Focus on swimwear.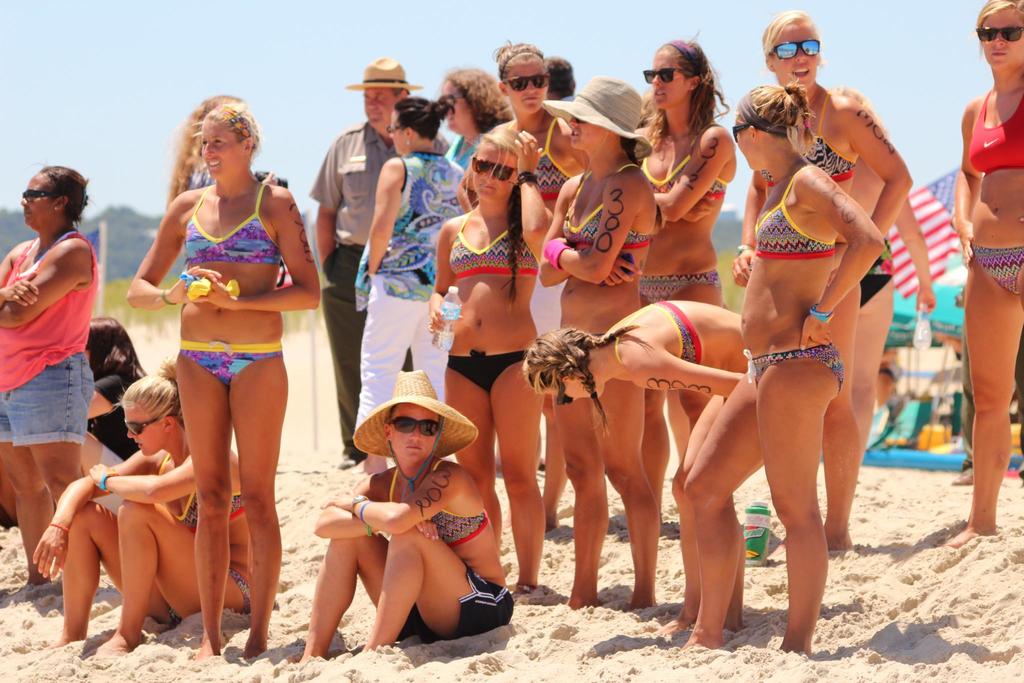
Focused at BBox(184, 185, 289, 286).
